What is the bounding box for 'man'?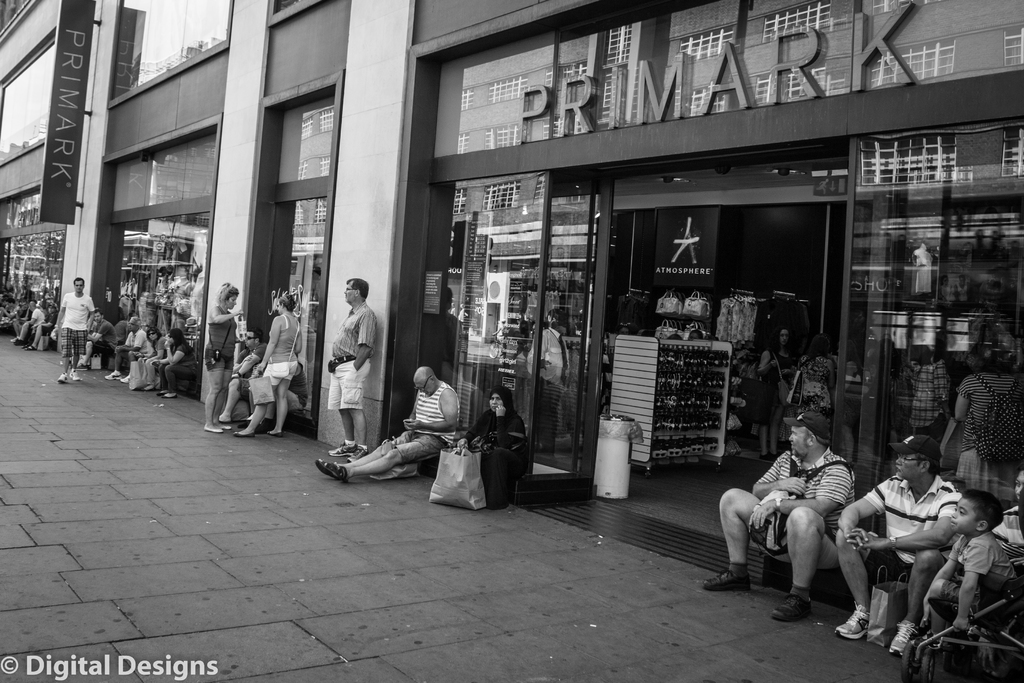
left=312, top=366, right=462, bottom=482.
